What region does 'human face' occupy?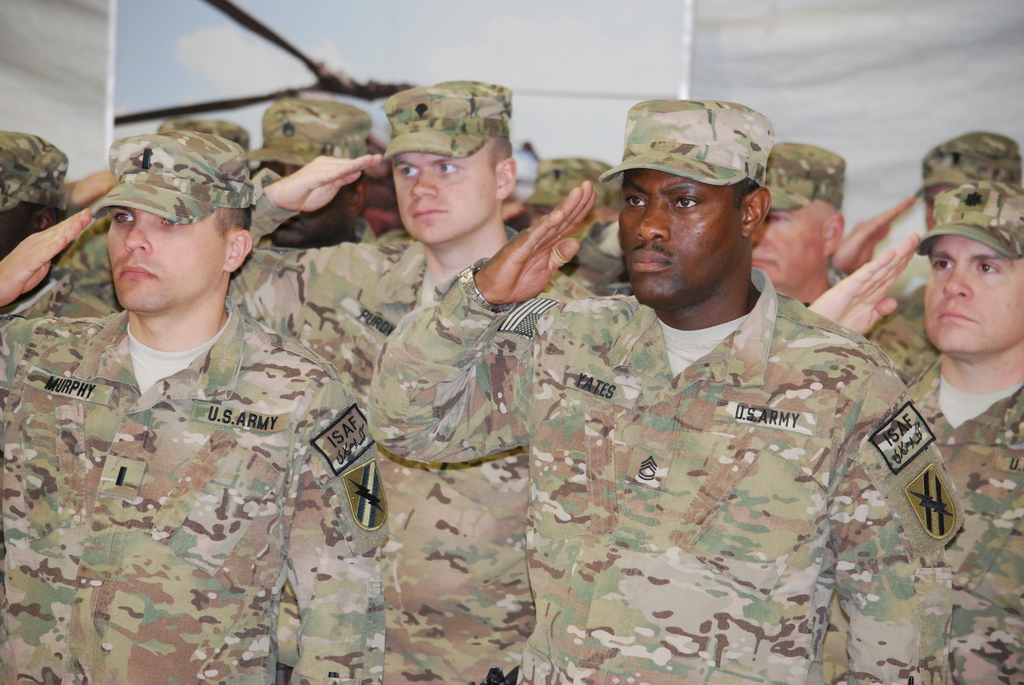
left=926, top=237, right=1023, bottom=352.
